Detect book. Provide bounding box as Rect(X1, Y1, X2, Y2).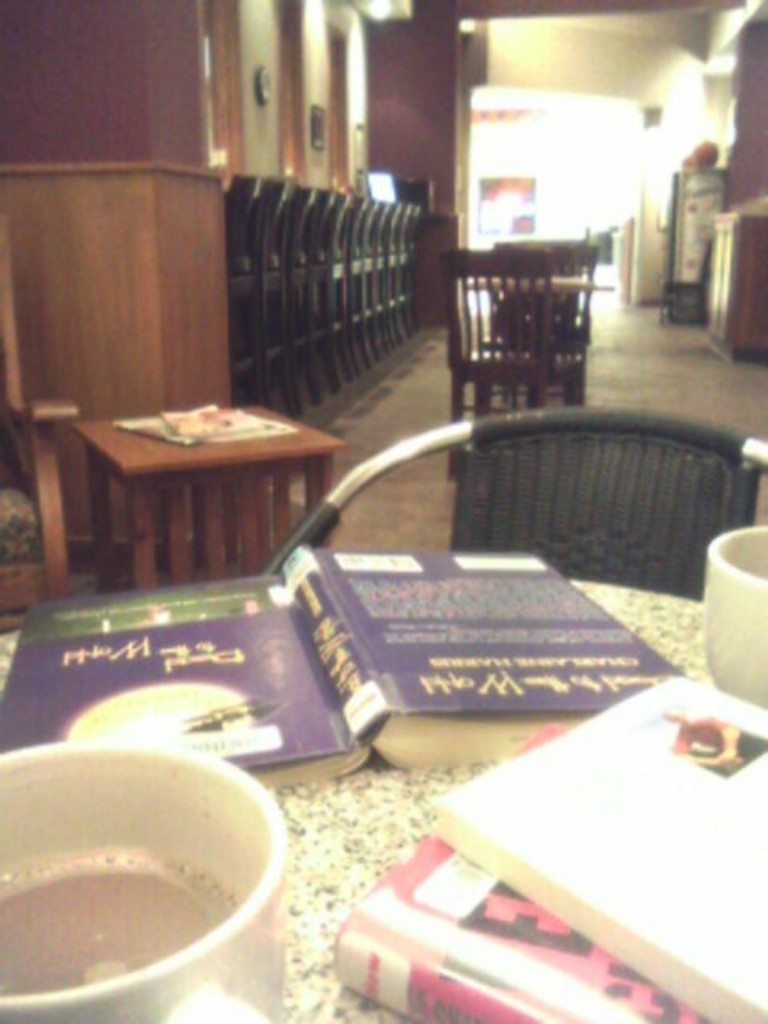
Rect(317, 712, 726, 1022).
